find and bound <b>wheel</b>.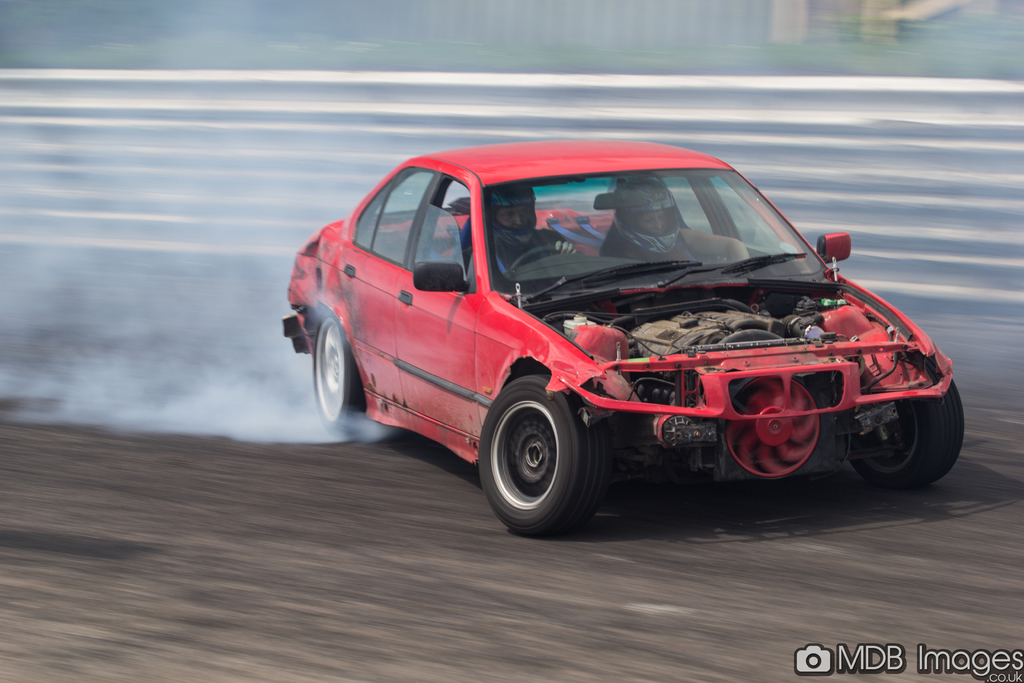
Bound: x1=851 y1=378 x2=965 y2=493.
